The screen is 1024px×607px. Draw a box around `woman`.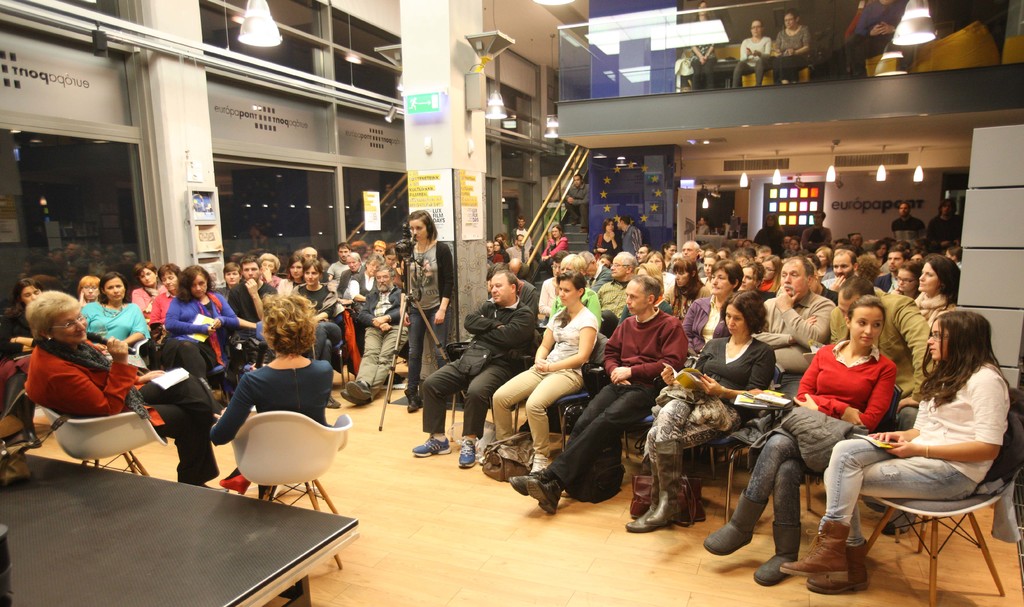
(left=686, top=0, right=723, bottom=90).
